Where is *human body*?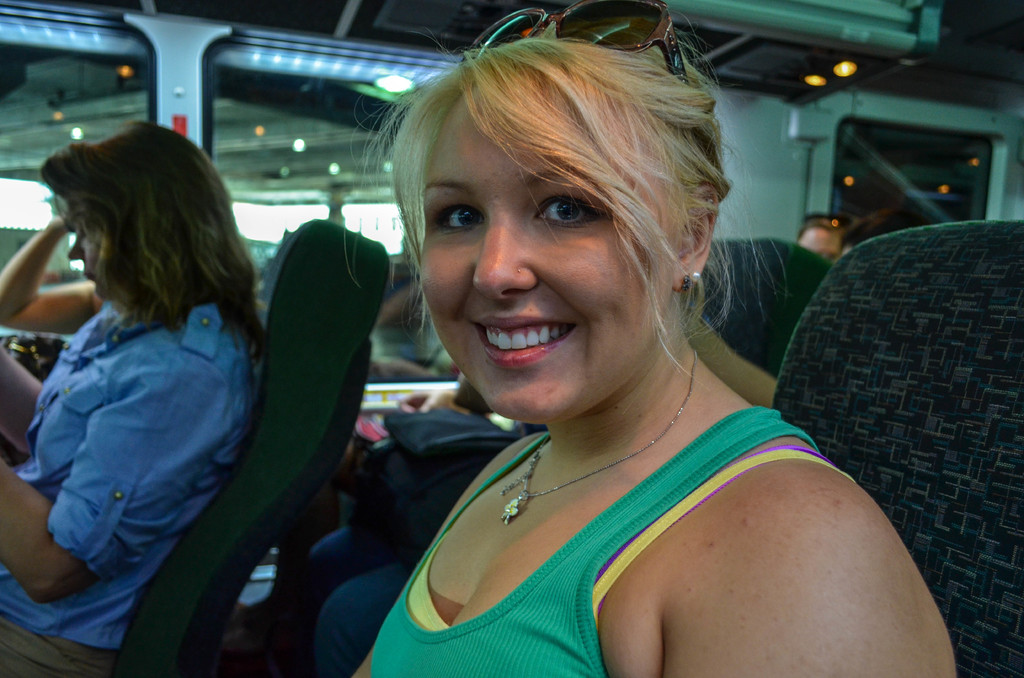
bbox=[0, 117, 267, 670].
